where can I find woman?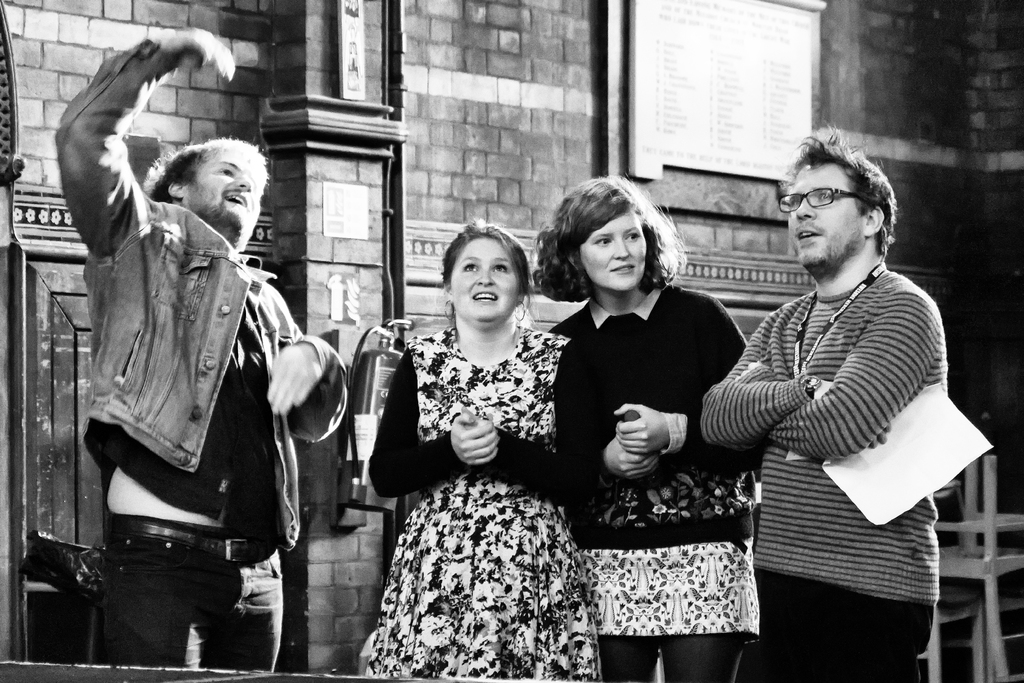
You can find it at (346,201,593,682).
